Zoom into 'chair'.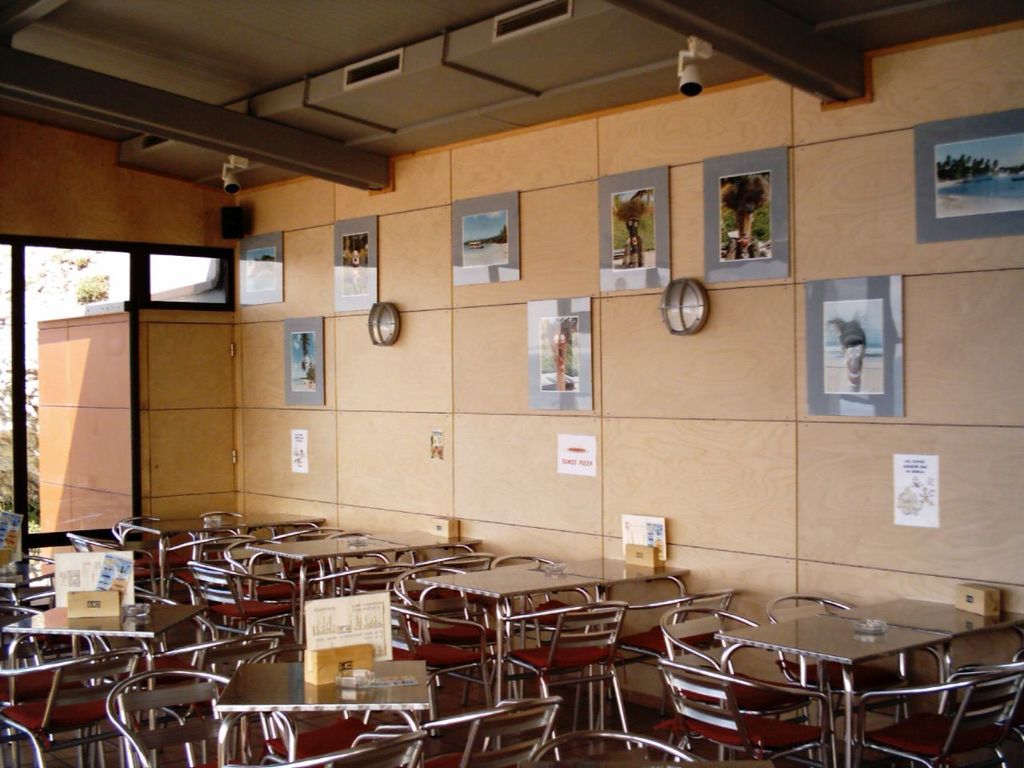
Zoom target: BBox(448, 695, 568, 767).
